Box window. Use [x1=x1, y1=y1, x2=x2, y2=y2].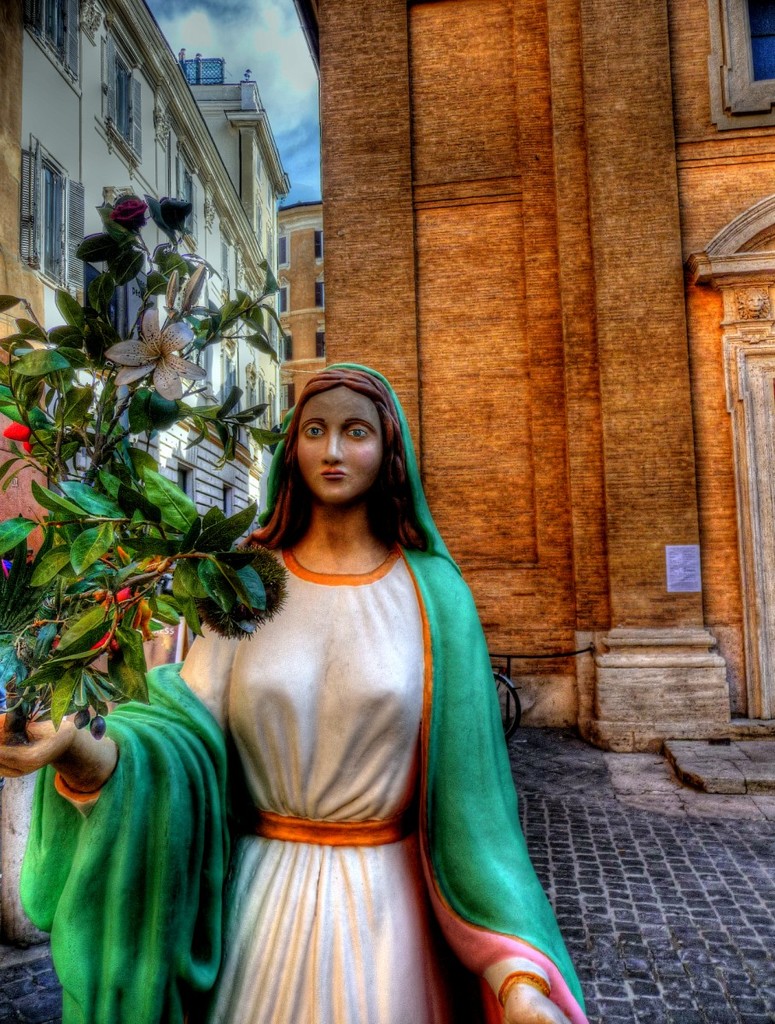
[x1=281, y1=236, x2=290, y2=268].
